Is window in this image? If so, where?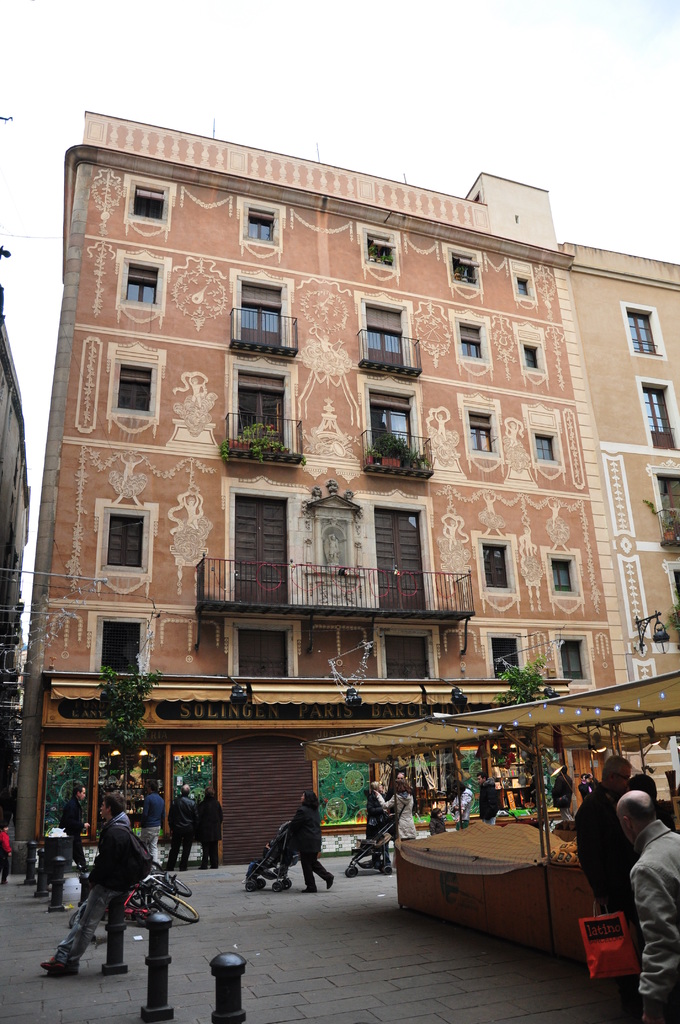
Yes, at left=232, top=618, right=303, bottom=681.
